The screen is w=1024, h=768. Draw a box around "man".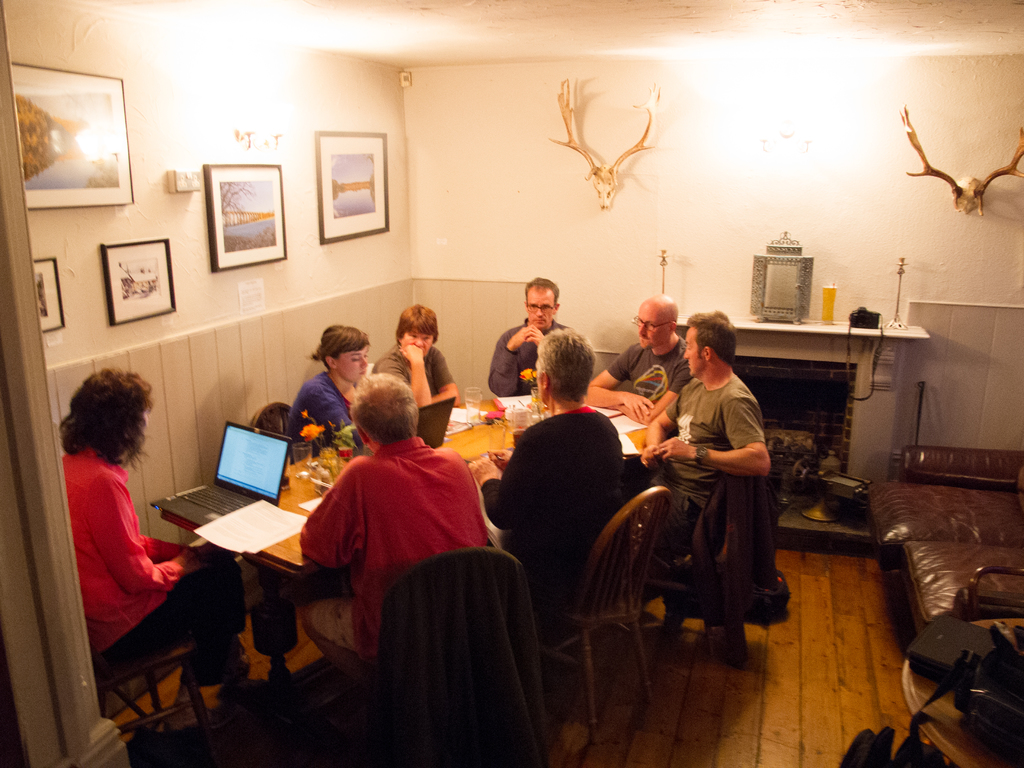
626, 310, 767, 575.
